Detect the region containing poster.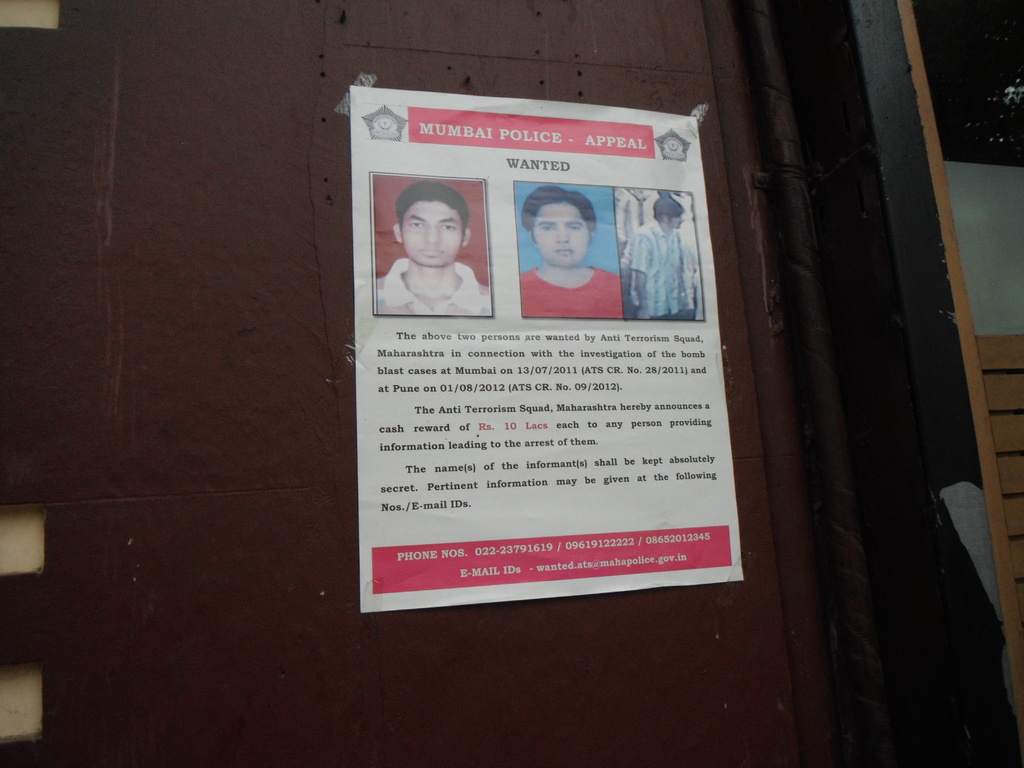
box=[346, 88, 748, 614].
